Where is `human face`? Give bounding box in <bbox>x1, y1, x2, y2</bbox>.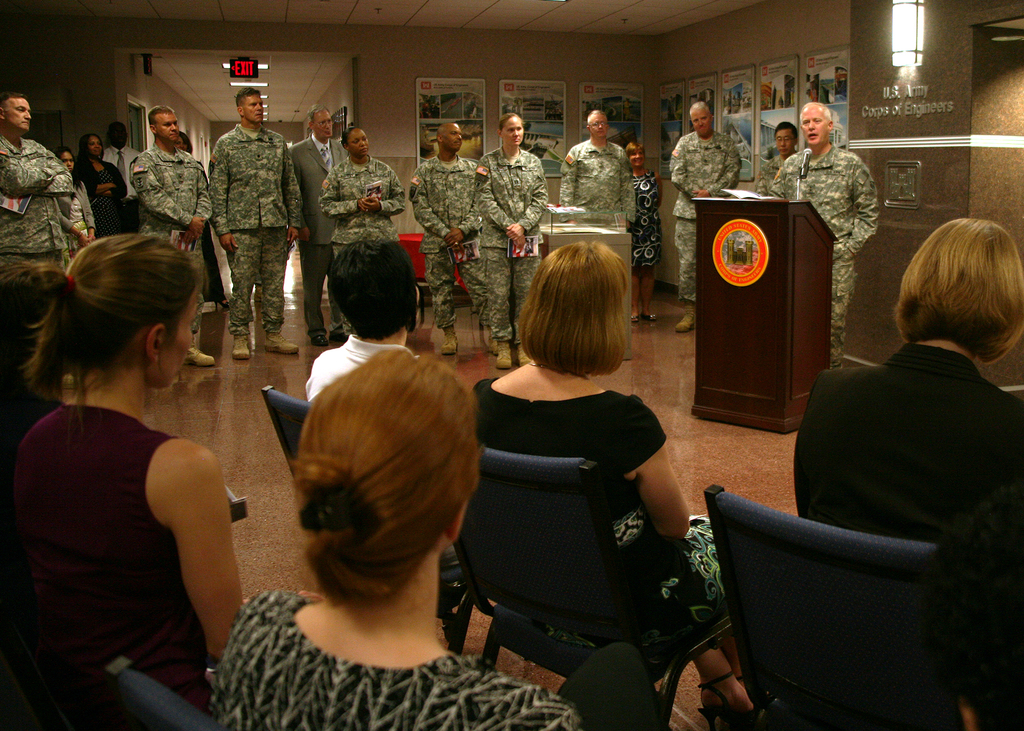
<bbox>243, 95, 266, 125</bbox>.
